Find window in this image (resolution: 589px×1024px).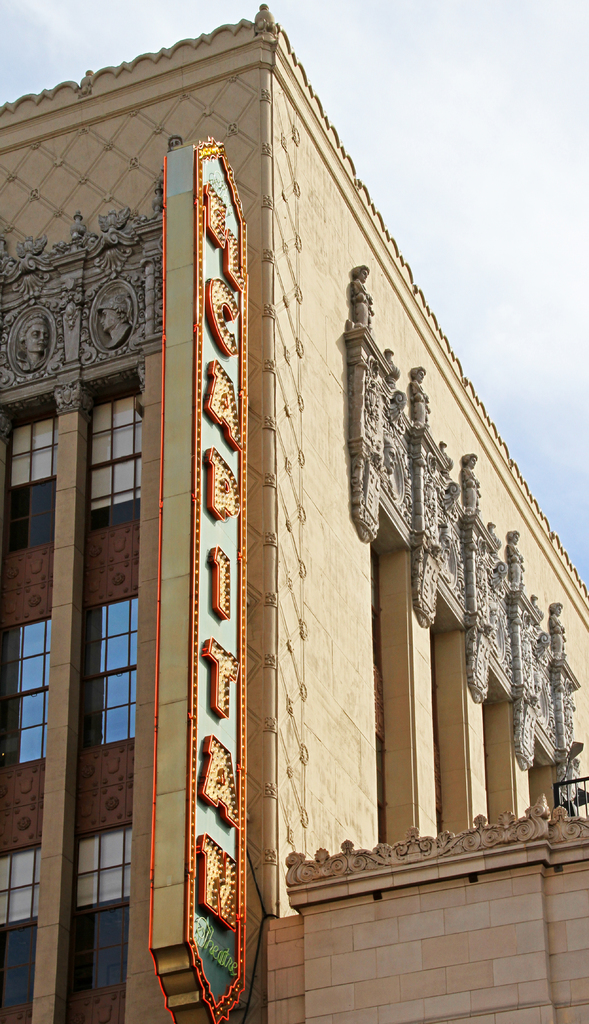
select_region(66, 824, 143, 1022).
